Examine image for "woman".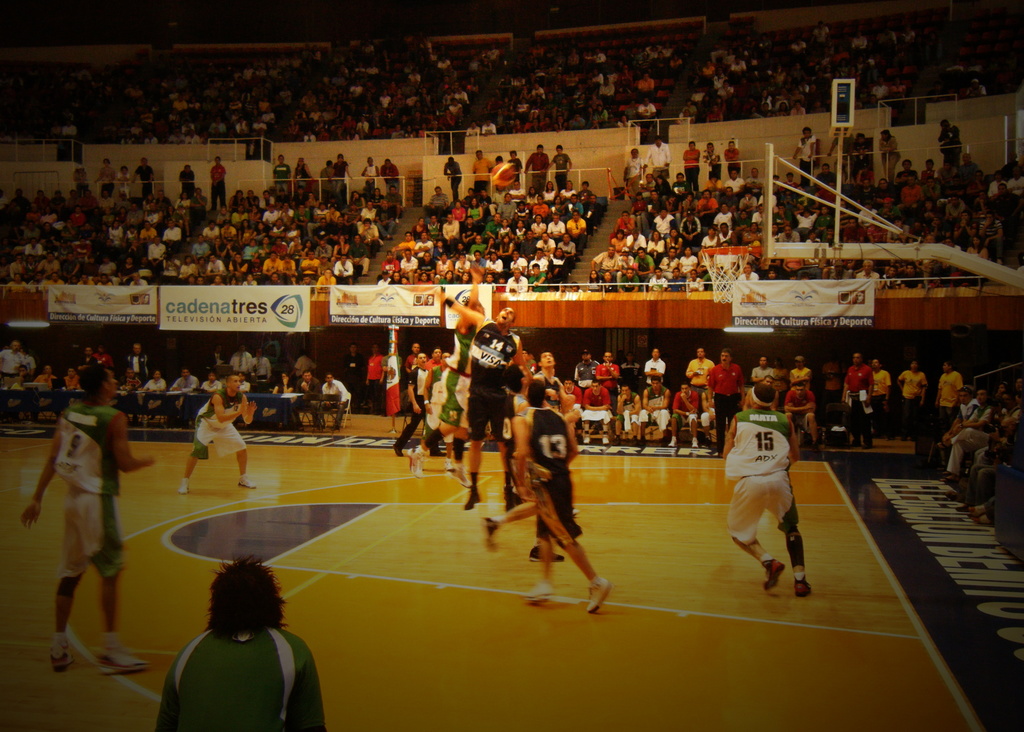
Examination result: <box>292,158,316,186</box>.
